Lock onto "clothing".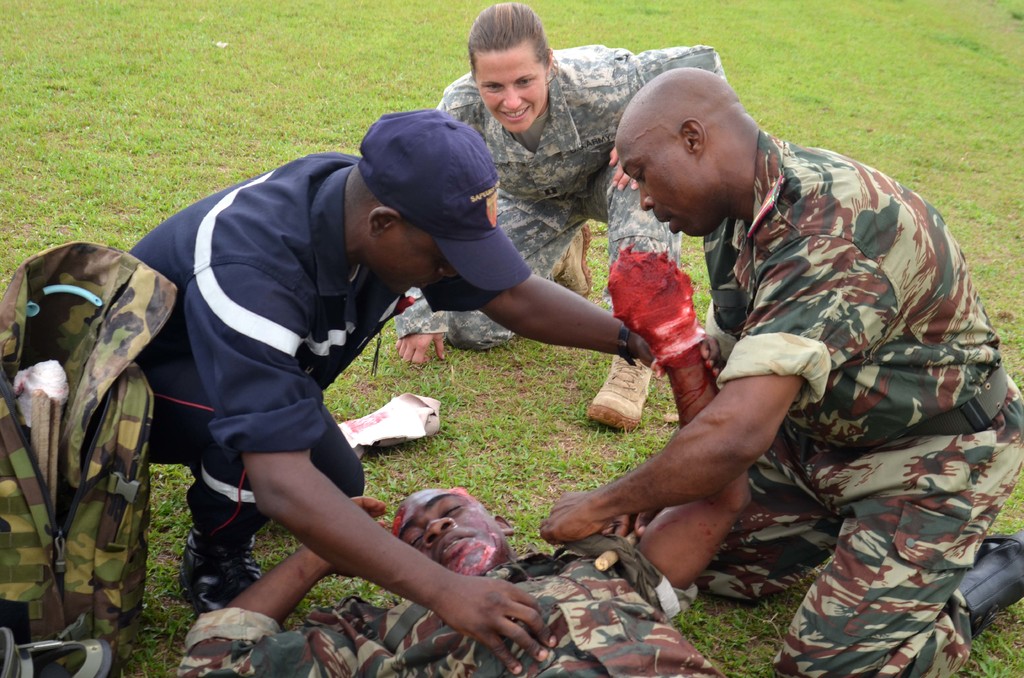
Locked: [left=123, top=151, right=498, bottom=549].
